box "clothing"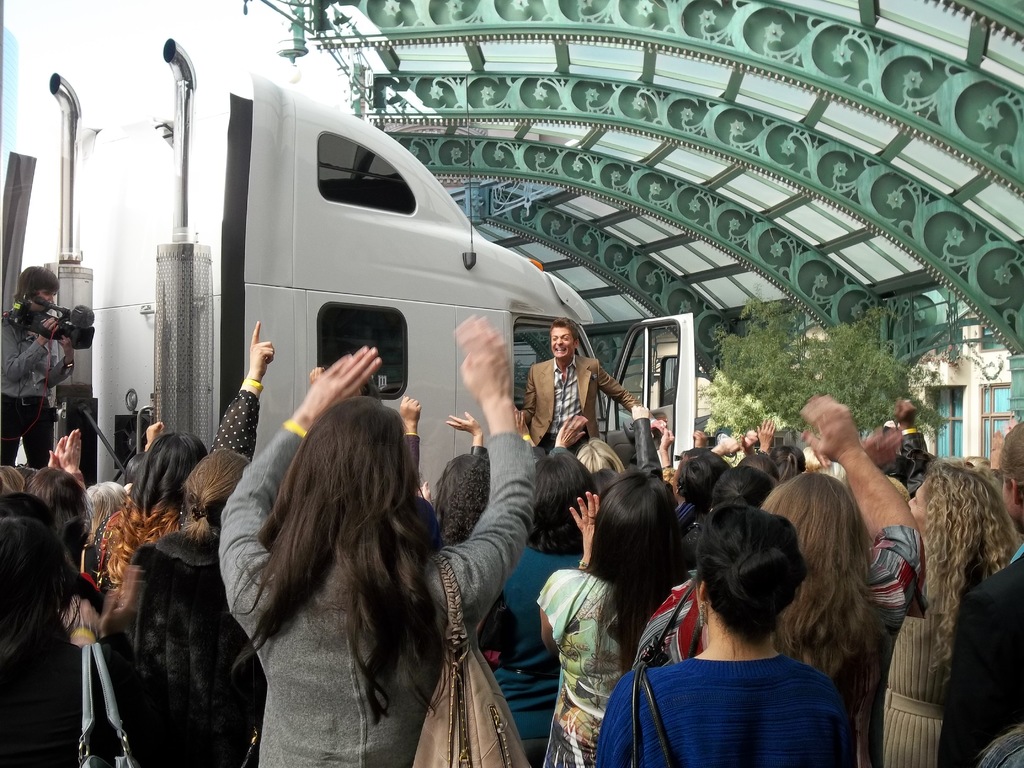
[x1=520, y1=347, x2=639, y2=463]
